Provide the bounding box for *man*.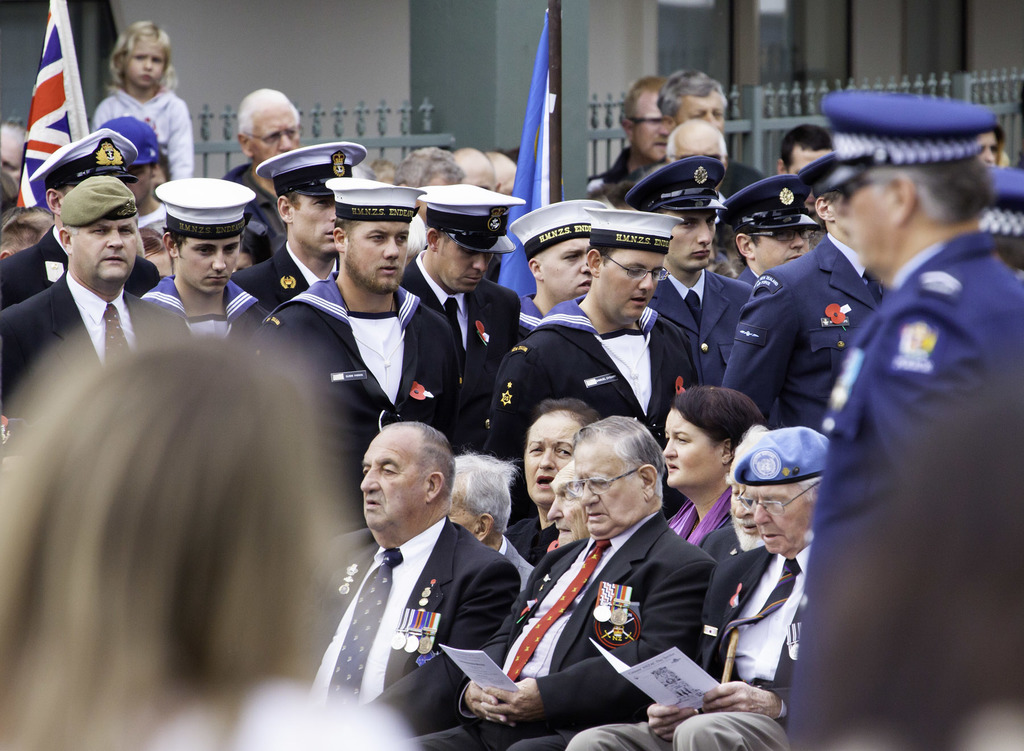
l=402, t=186, r=517, b=449.
